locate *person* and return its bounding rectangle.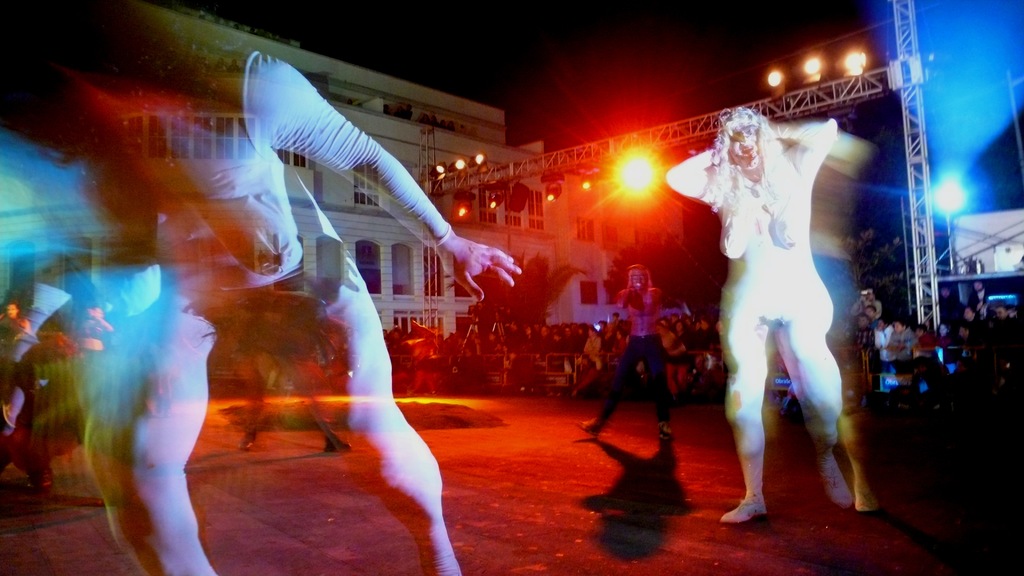
left=0, top=294, right=33, bottom=337.
